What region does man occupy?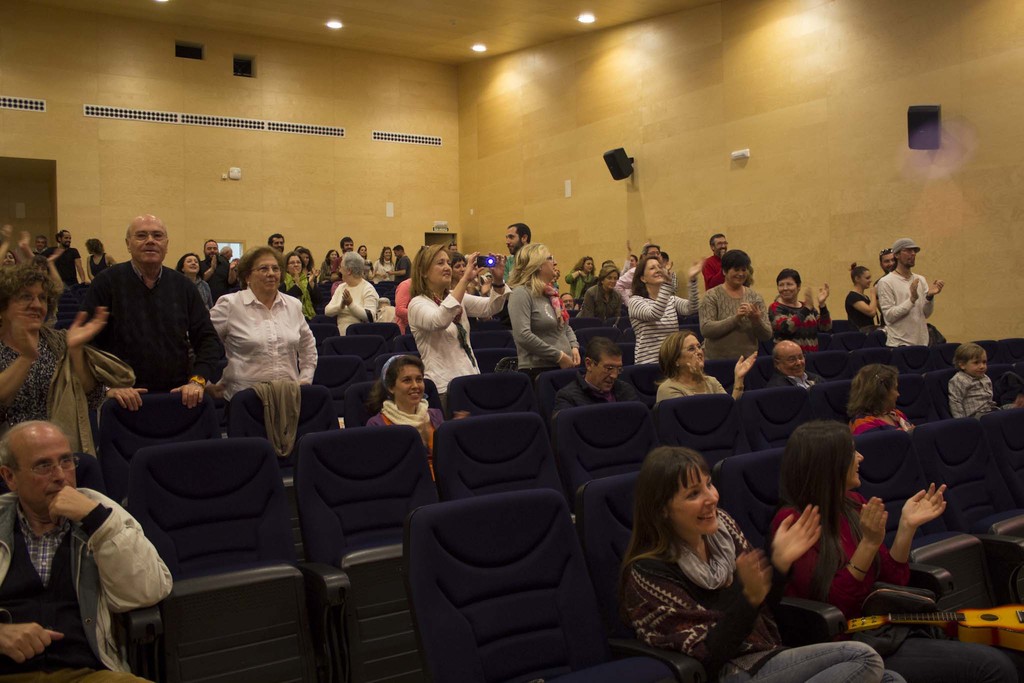
Rect(55, 211, 228, 409).
